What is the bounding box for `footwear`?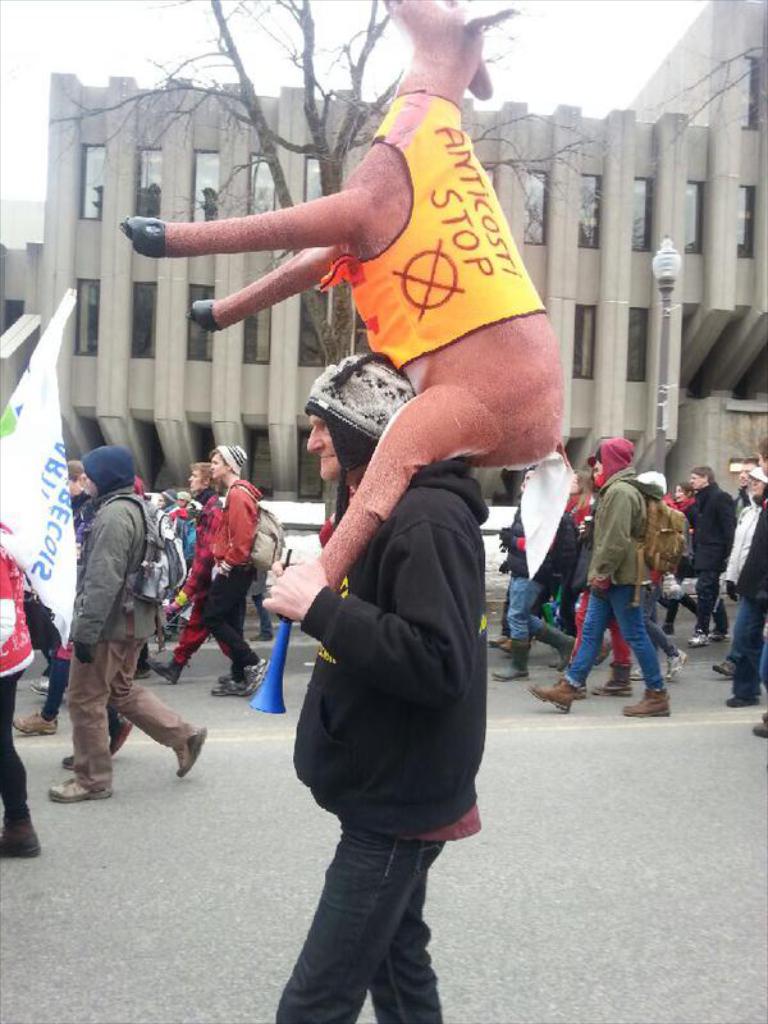
bbox=[0, 817, 42, 856].
